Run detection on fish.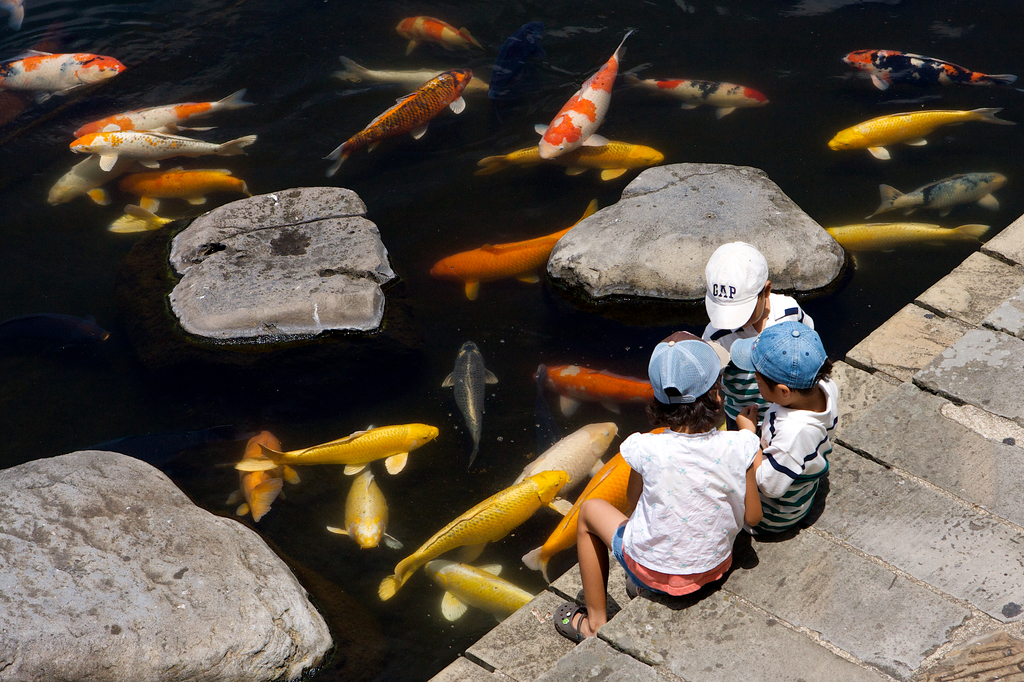
Result: 513,418,614,519.
